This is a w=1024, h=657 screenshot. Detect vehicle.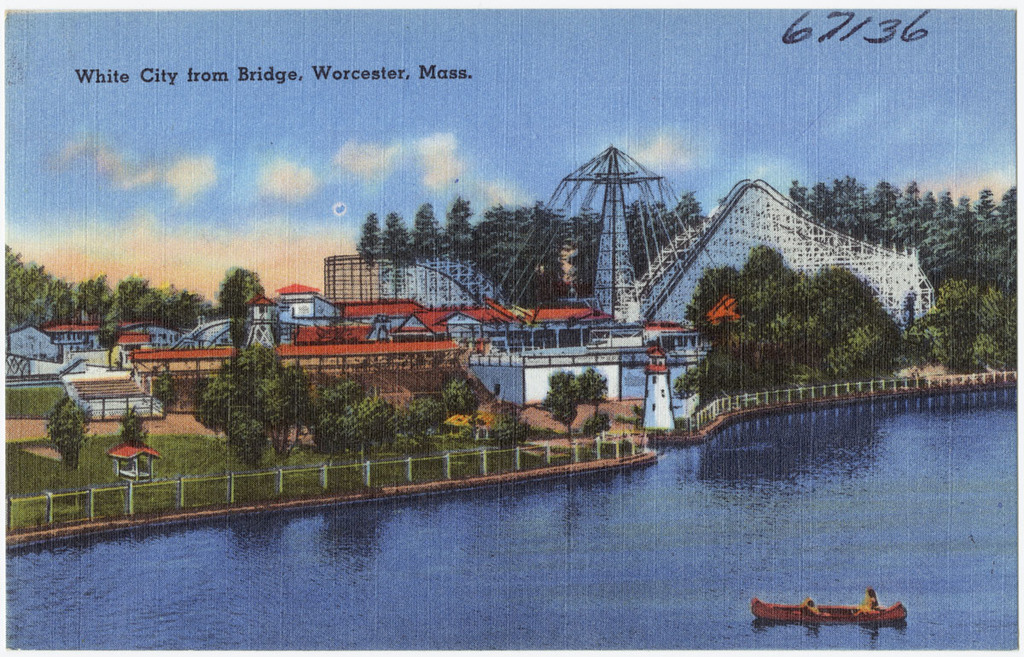
l=751, t=595, r=908, b=621.
